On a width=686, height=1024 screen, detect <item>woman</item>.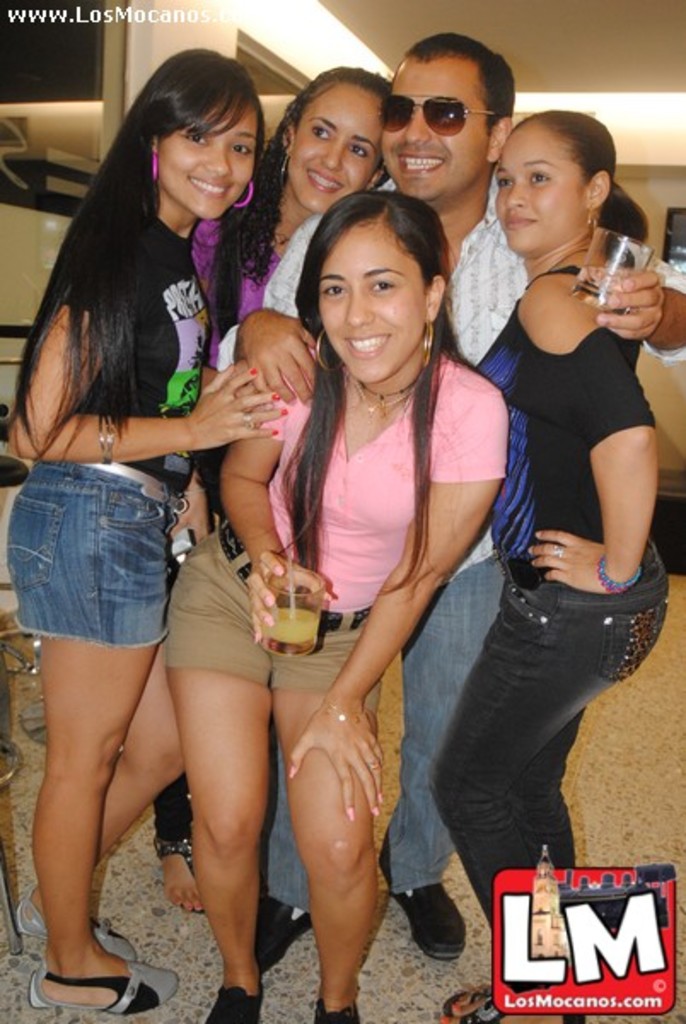
167:196:519:1022.
